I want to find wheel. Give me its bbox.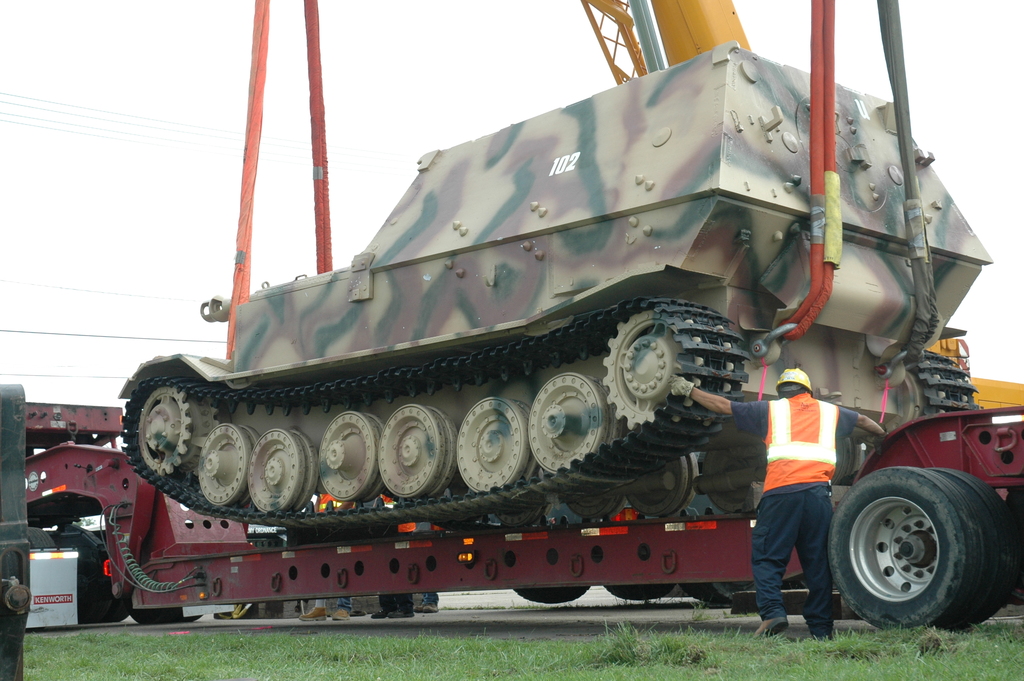
(x1=604, y1=308, x2=735, y2=433).
